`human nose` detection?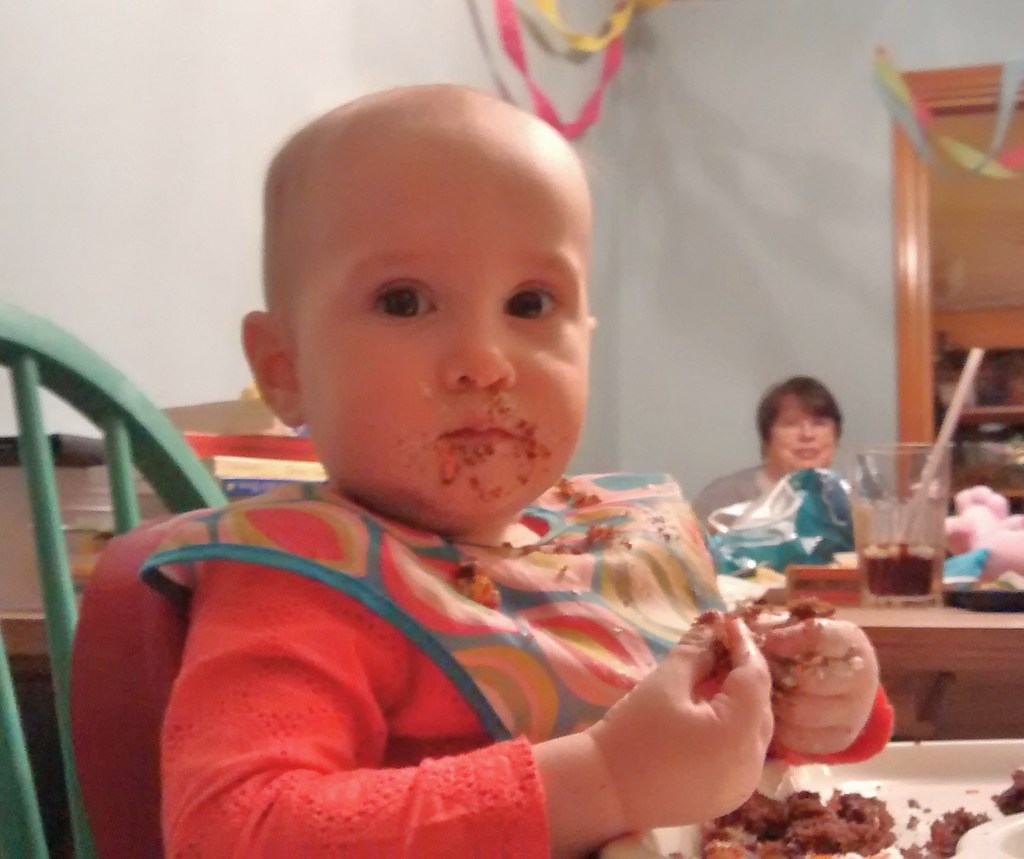
box=[796, 420, 815, 445]
